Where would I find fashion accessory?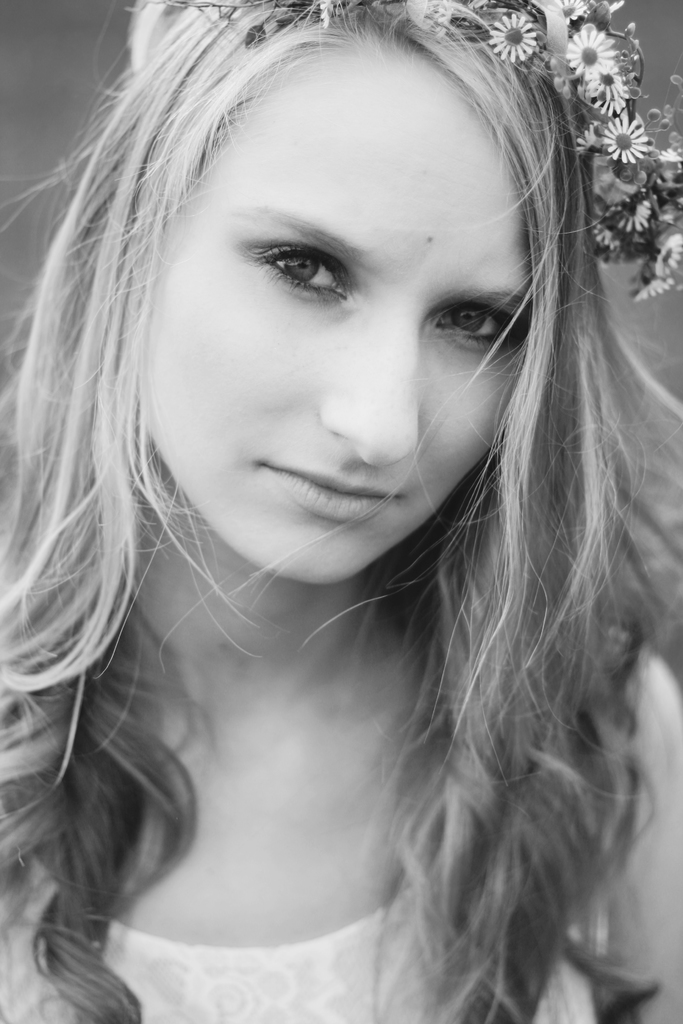
At 161 0 682 302.
